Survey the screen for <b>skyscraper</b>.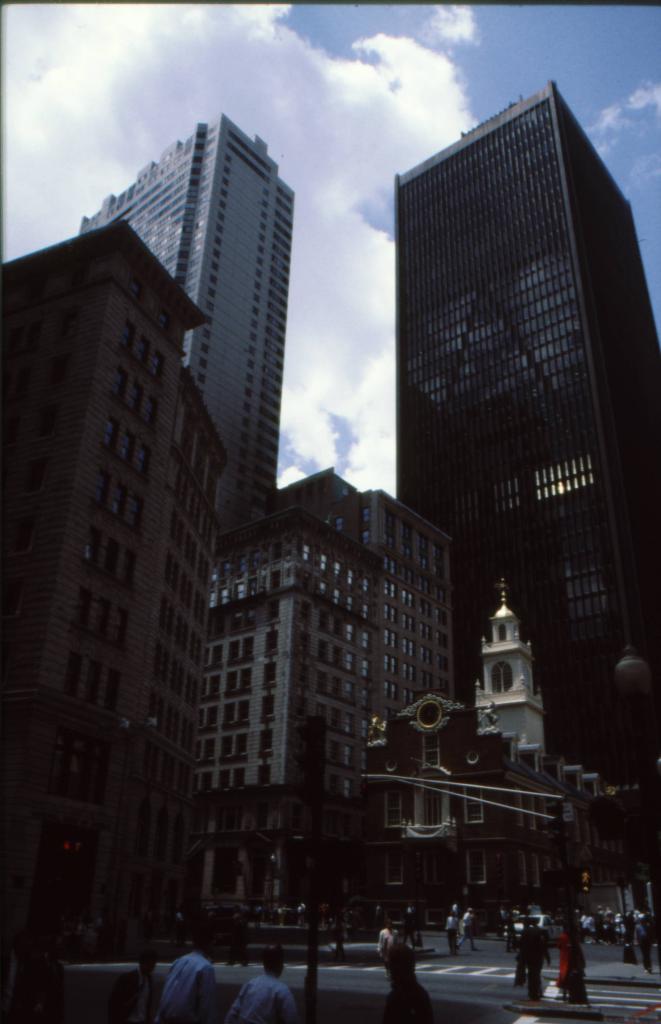
Survey found: {"x1": 387, "y1": 74, "x2": 653, "y2": 861}.
